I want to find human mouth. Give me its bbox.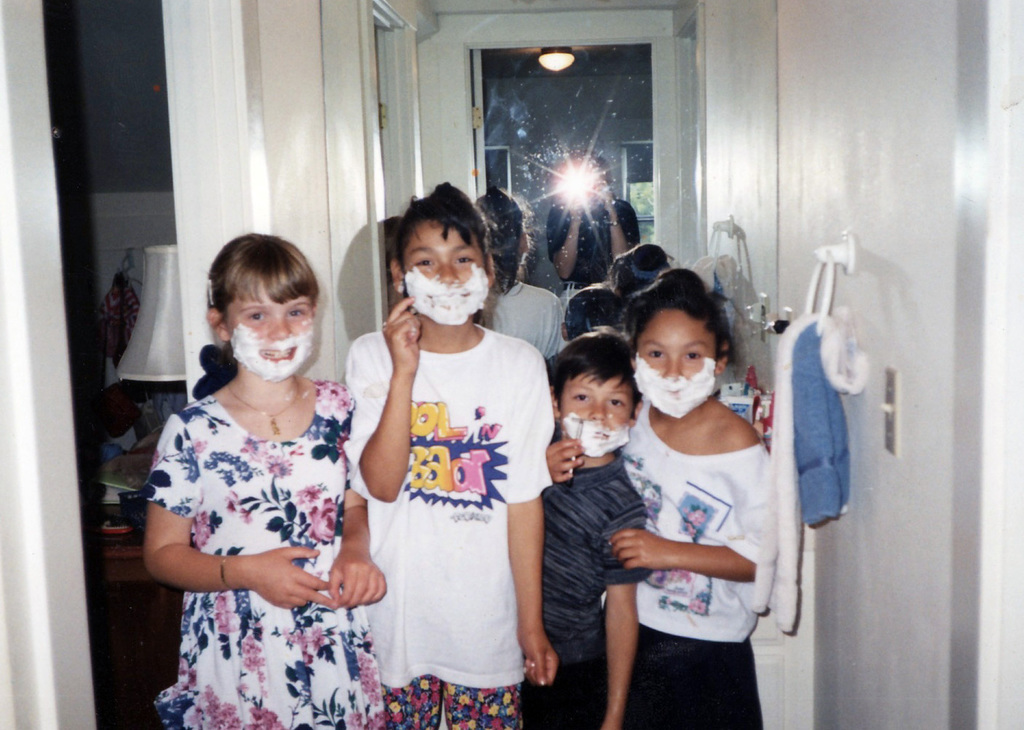
(664, 385, 683, 399).
